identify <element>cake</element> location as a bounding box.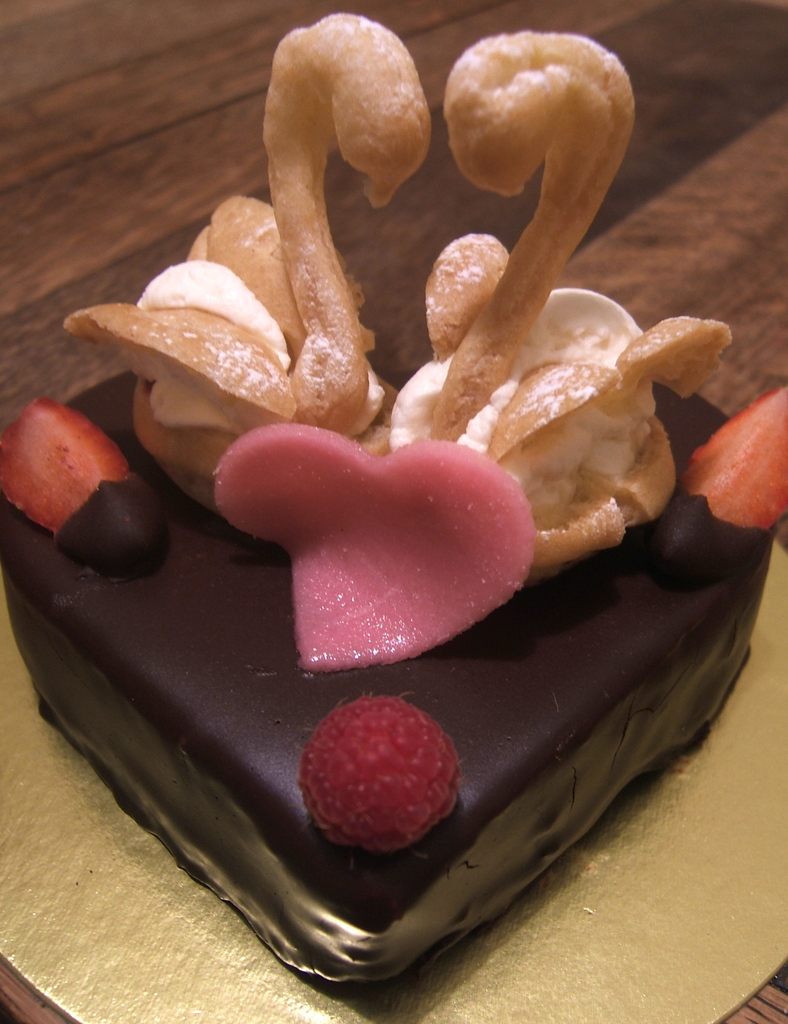
[left=0, top=15, right=787, bottom=993].
